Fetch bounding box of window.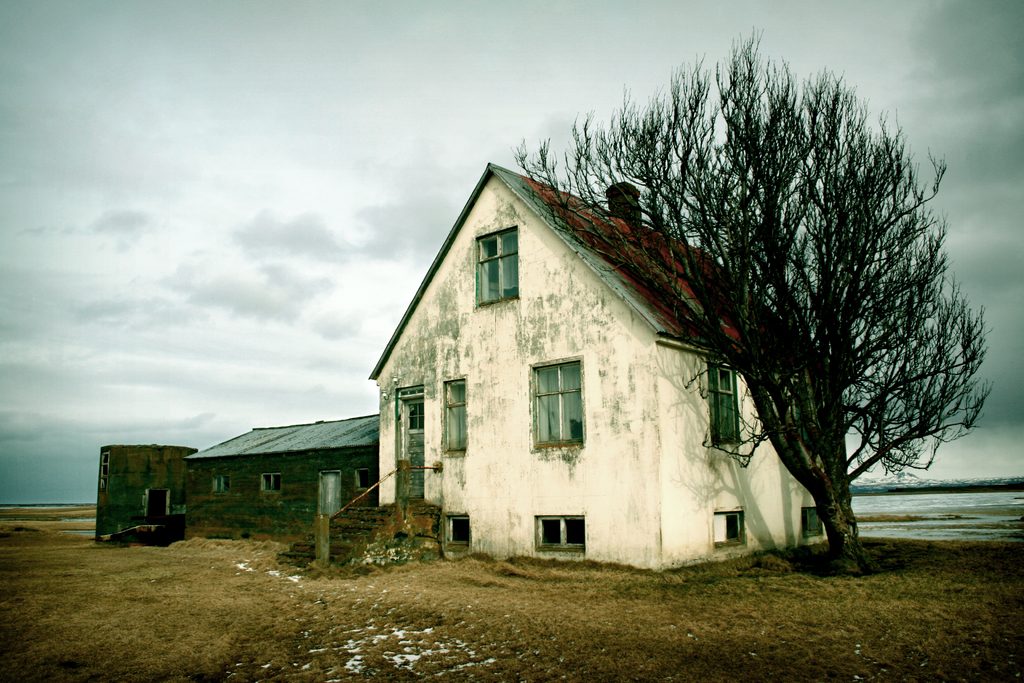
Bbox: (355,469,379,486).
